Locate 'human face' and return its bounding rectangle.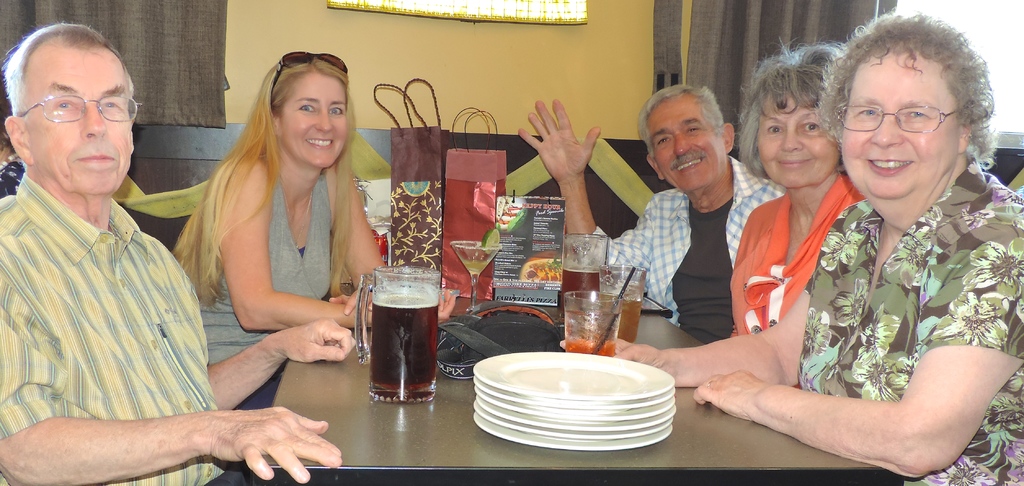
left=18, top=40, right=135, bottom=185.
